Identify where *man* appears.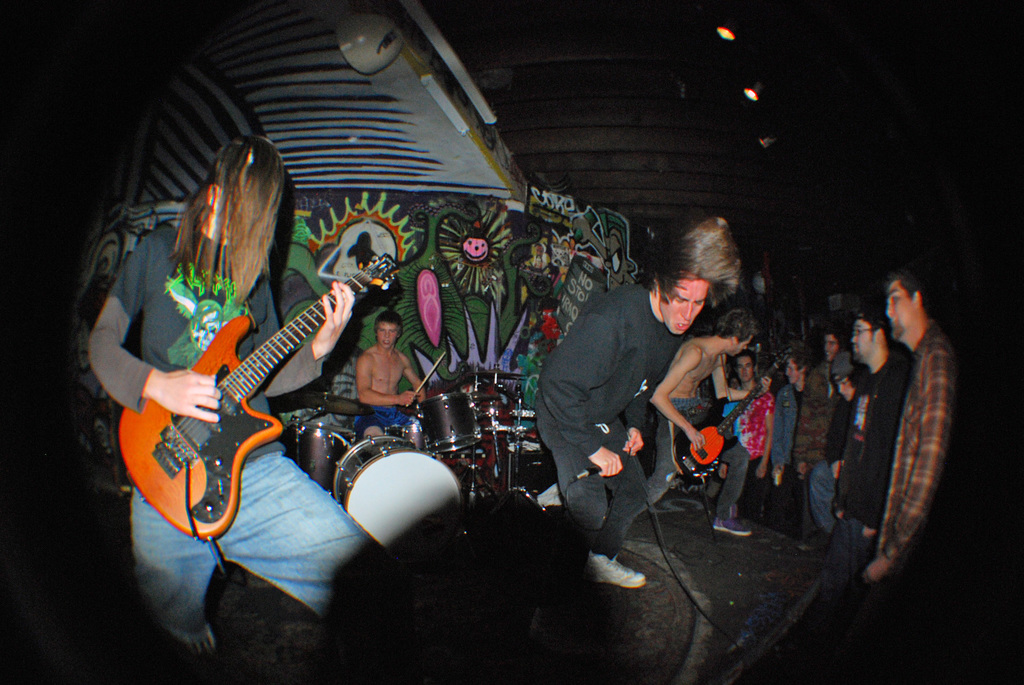
Appears at {"x1": 359, "y1": 316, "x2": 435, "y2": 440}.
